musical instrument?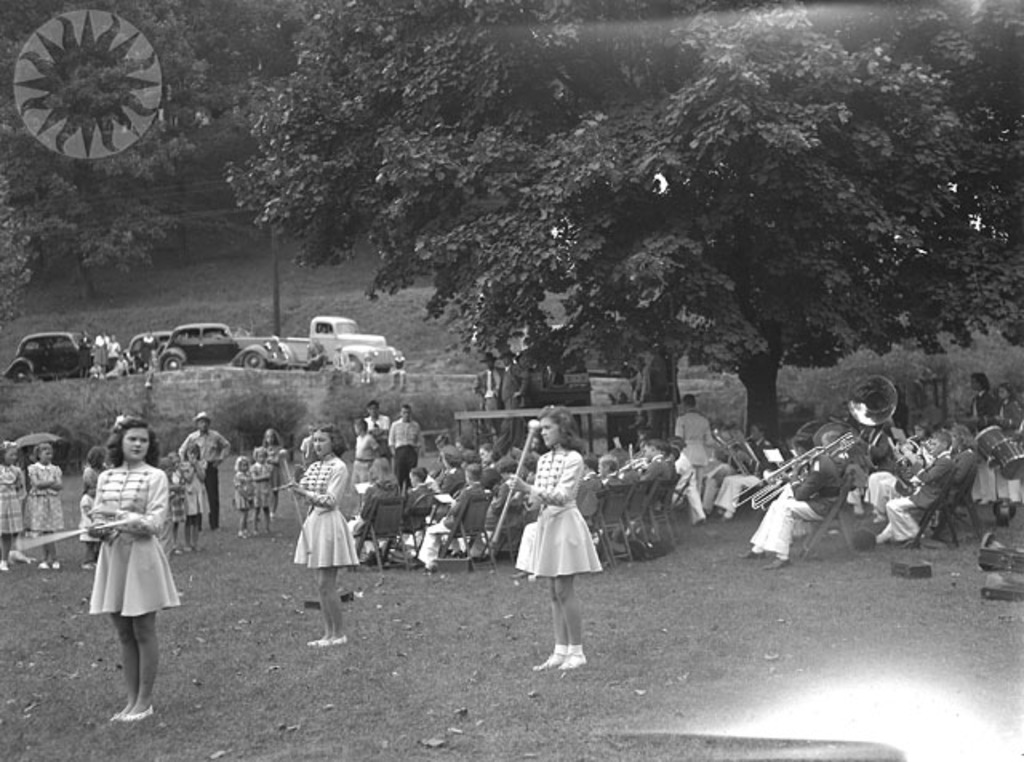
rect(731, 437, 856, 511)
